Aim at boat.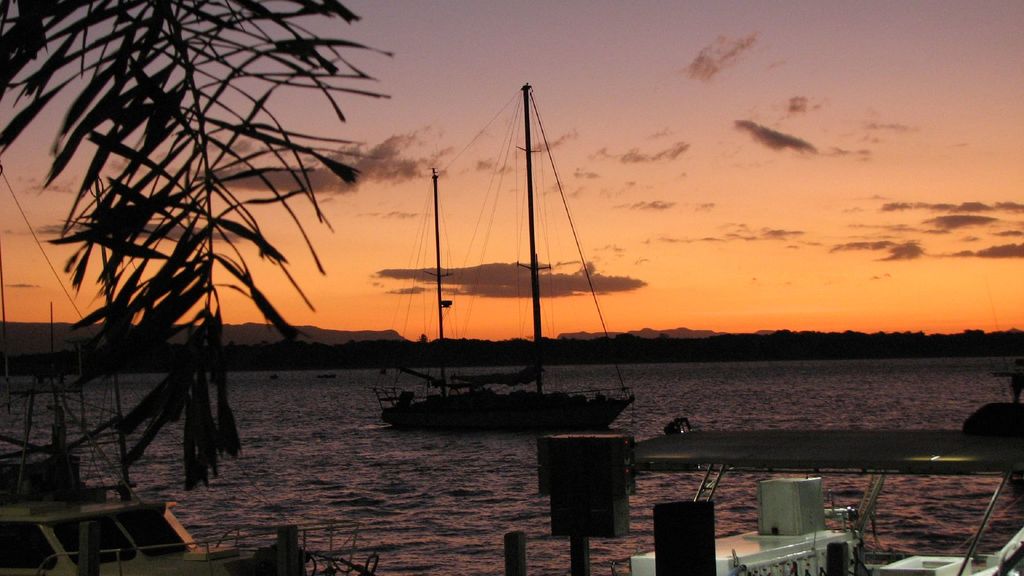
Aimed at [left=507, top=418, right=1023, bottom=575].
